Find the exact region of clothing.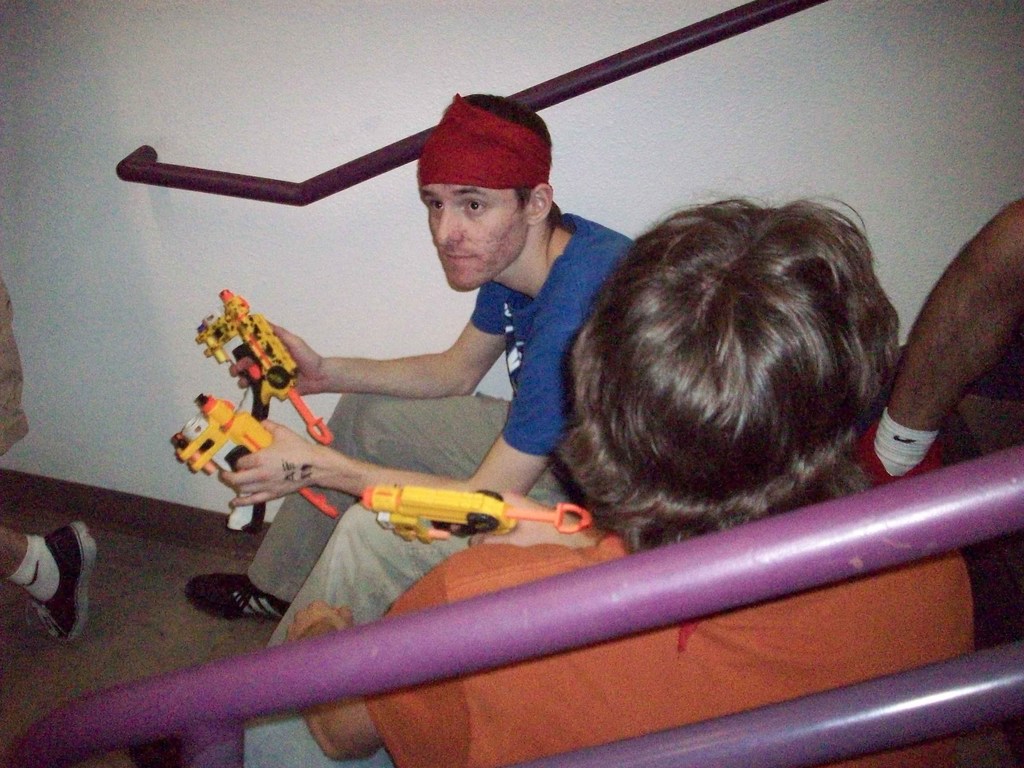
Exact region: bbox=(241, 541, 965, 767).
